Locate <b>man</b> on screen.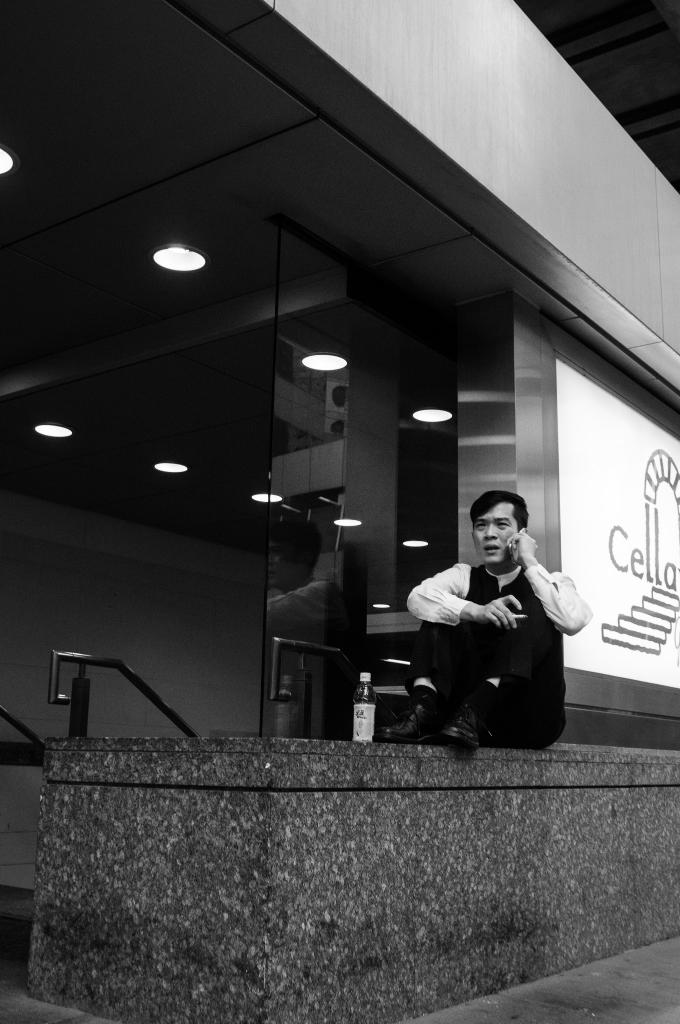
On screen at 377/488/592/753.
